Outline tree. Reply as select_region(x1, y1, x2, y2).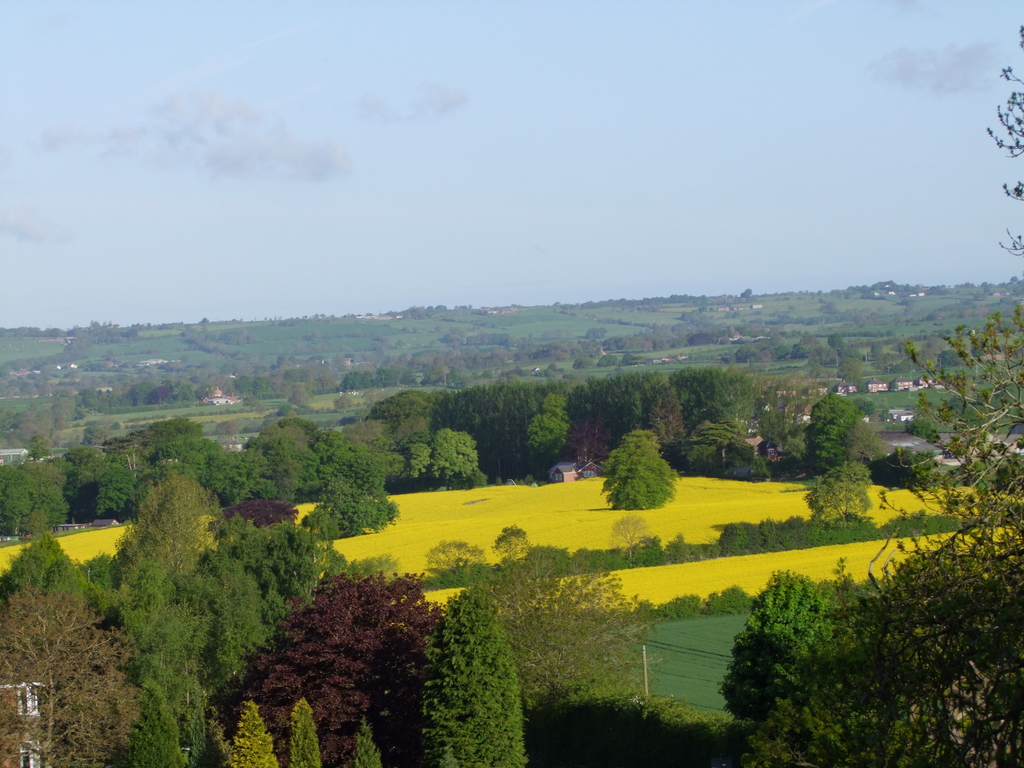
select_region(301, 440, 402, 561).
